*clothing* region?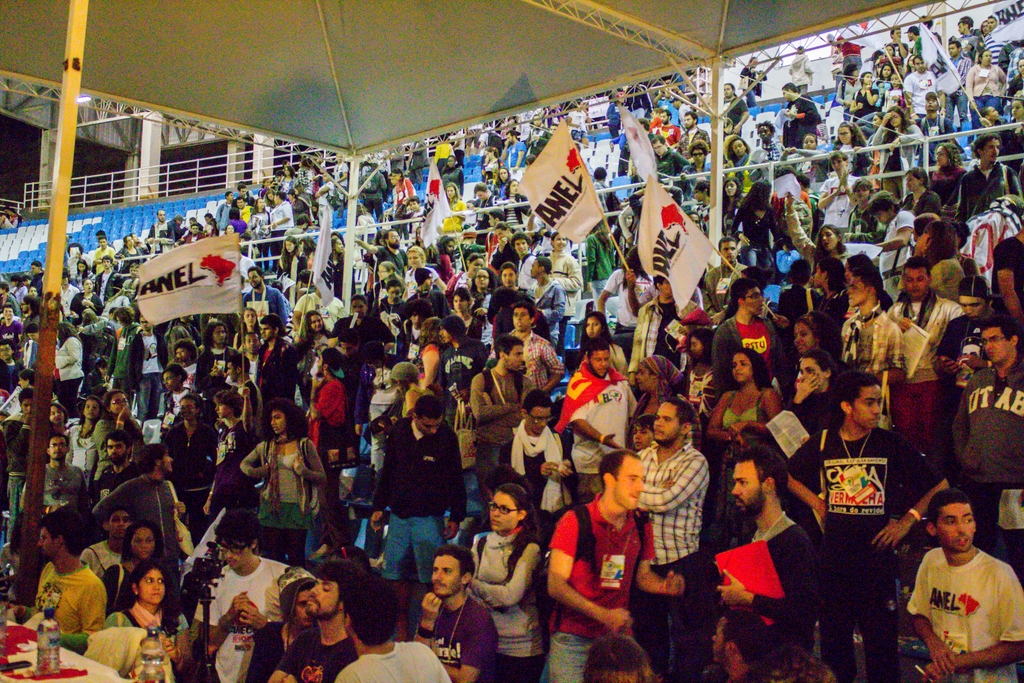
bbox=(504, 423, 561, 503)
